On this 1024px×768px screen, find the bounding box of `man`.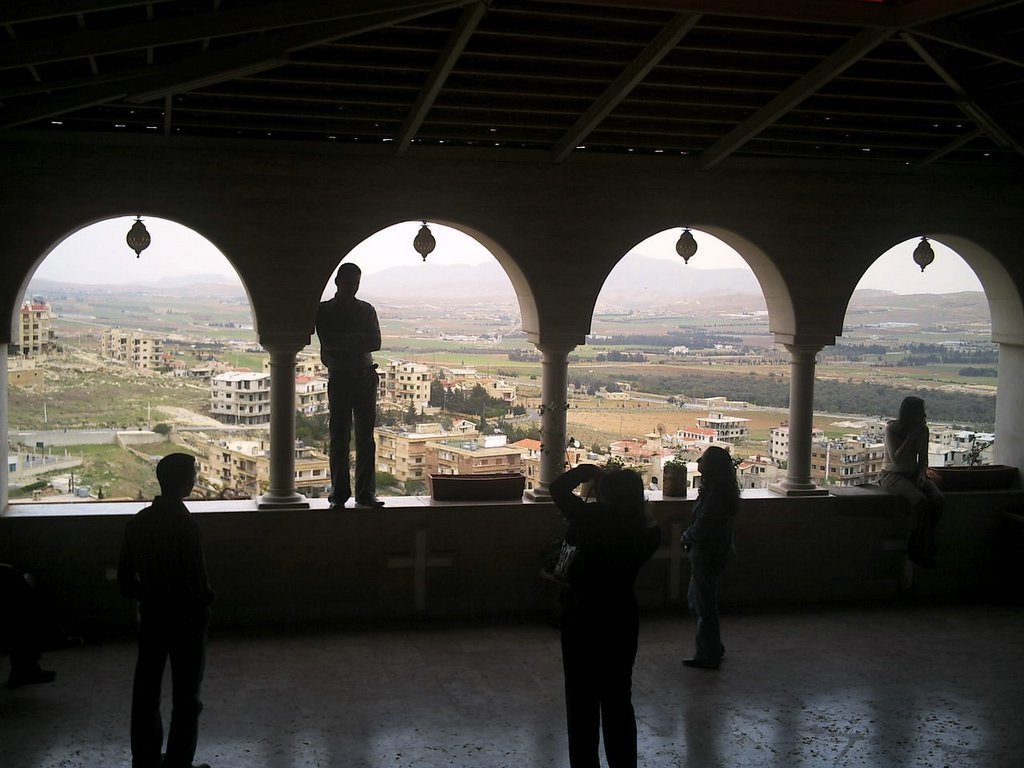
Bounding box: (left=119, top=451, right=208, bottom=767).
